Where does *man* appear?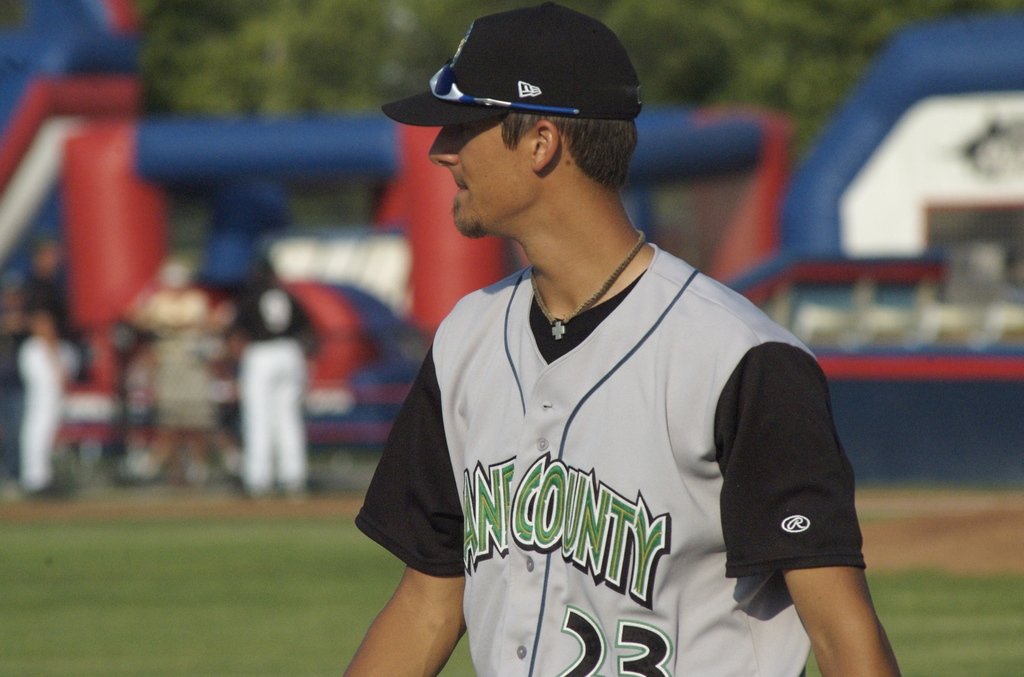
Appears at bbox=(210, 254, 330, 500).
